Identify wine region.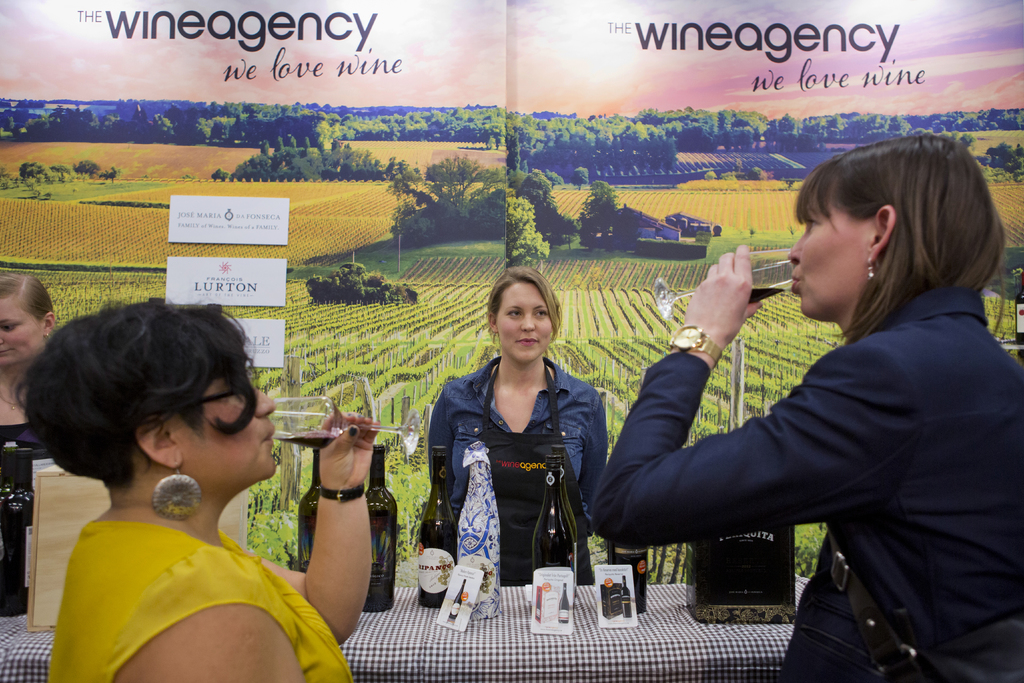
Region: <bbox>751, 282, 786, 304</bbox>.
